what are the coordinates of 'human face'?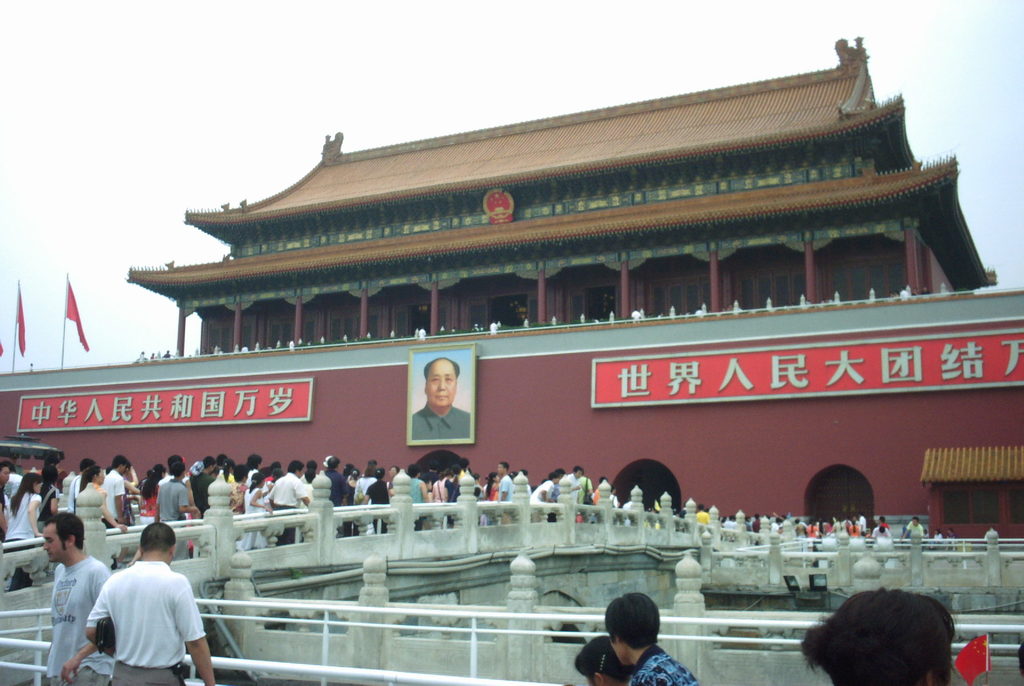
l=909, t=513, r=925, b=529.
